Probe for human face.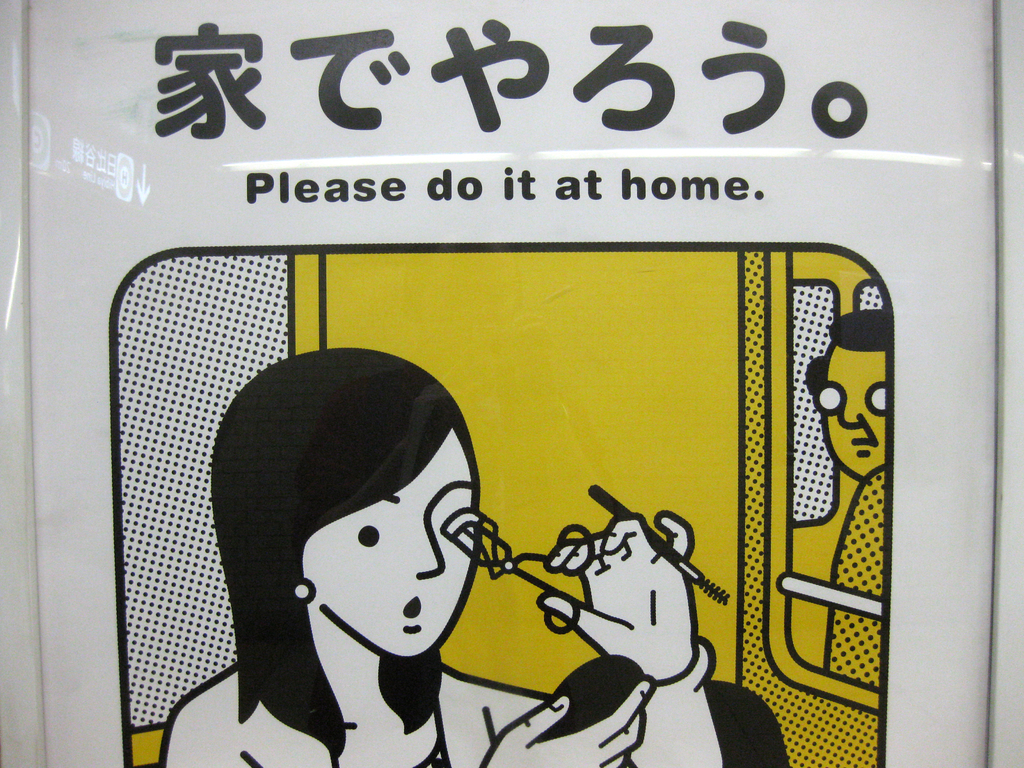
Probe result: pyautogui.locateOnScreen(821, 346, 884, 477).
